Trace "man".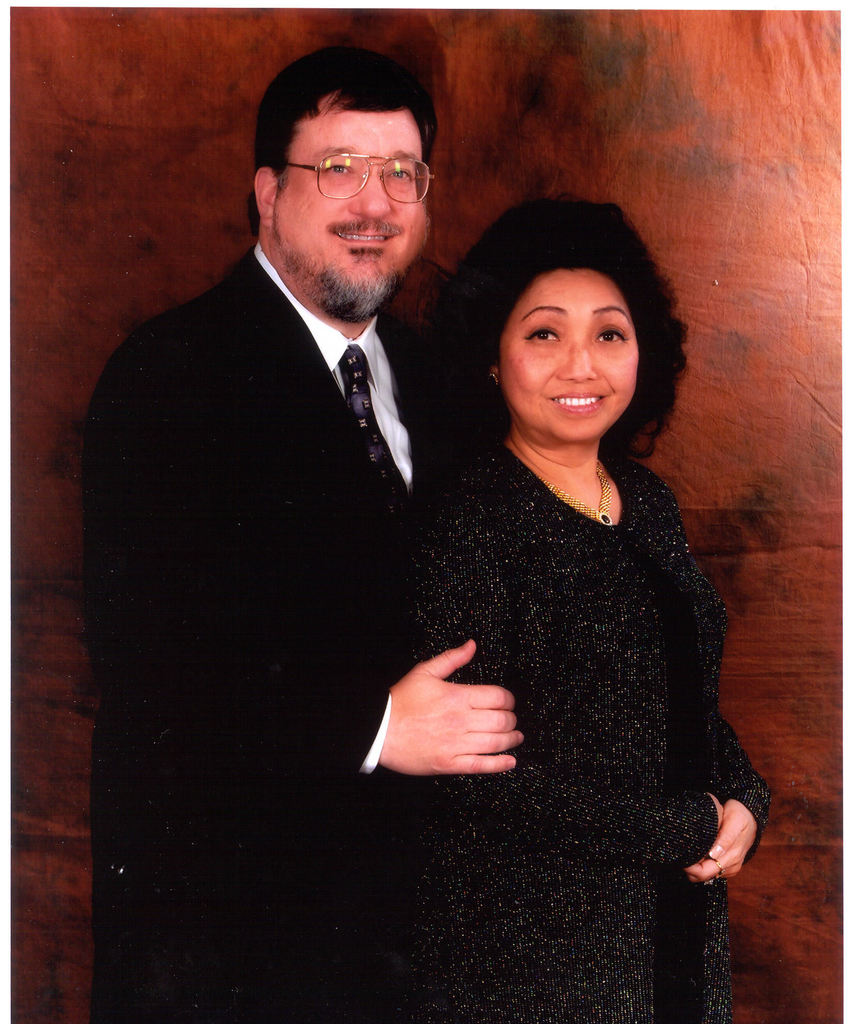
Traced to (x1=79, y1=51, x2=520, y2=905).
